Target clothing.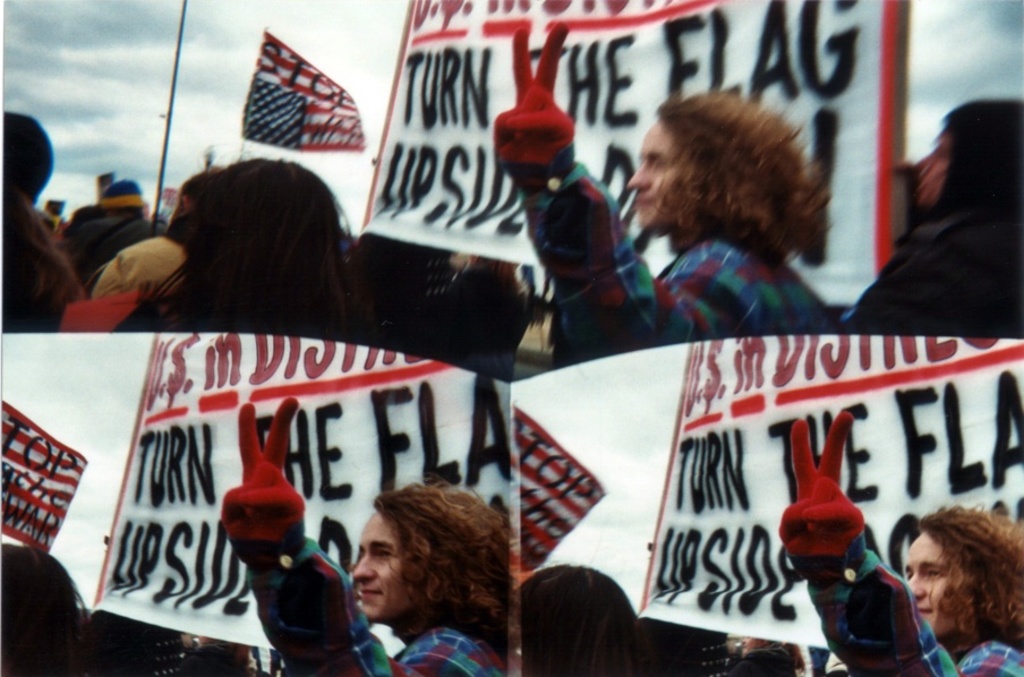
Target region: x1=793 y1=521 x2=1016 y2=676.
